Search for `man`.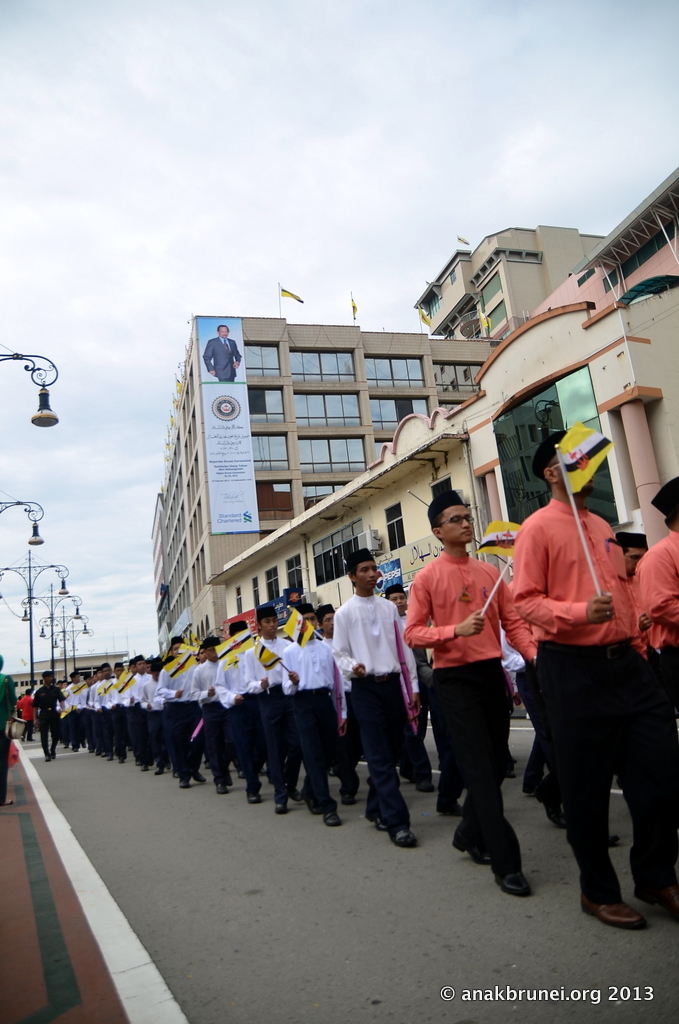
Found at 378, 579, 429, 794.
